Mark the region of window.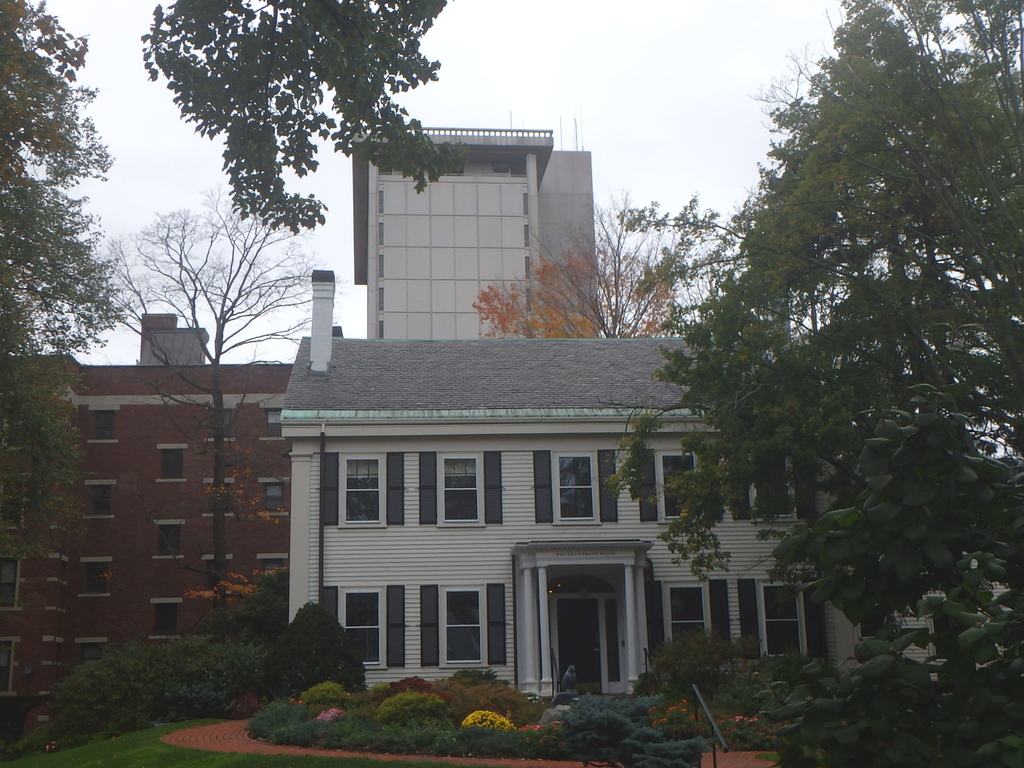
Region: <box>0,408,29,447</box>.
